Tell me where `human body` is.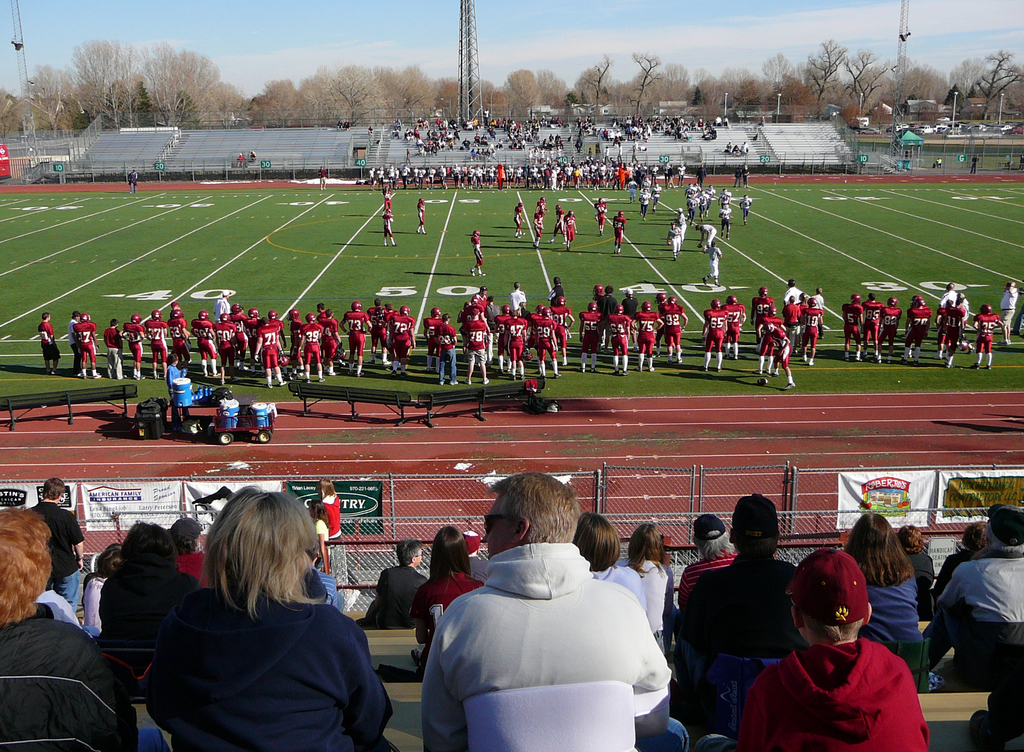
`human body` is at <bbox>106, 317, 124, 377</bbox>.
